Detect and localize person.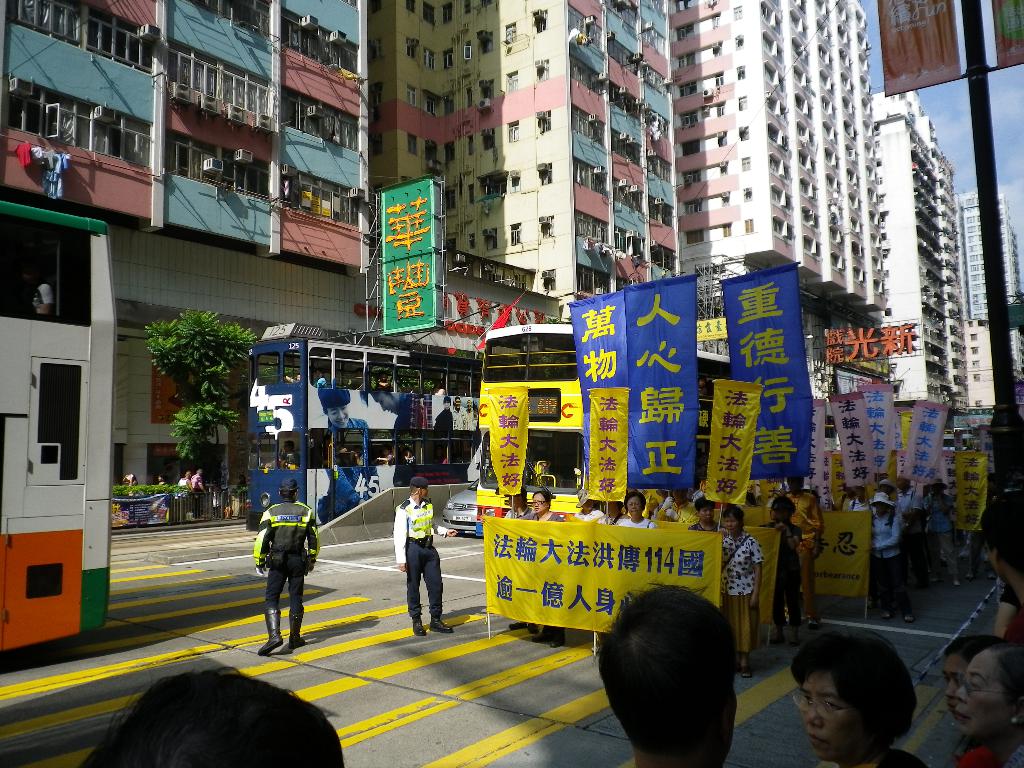
Localized at box=[653, 482, 673, 522].
